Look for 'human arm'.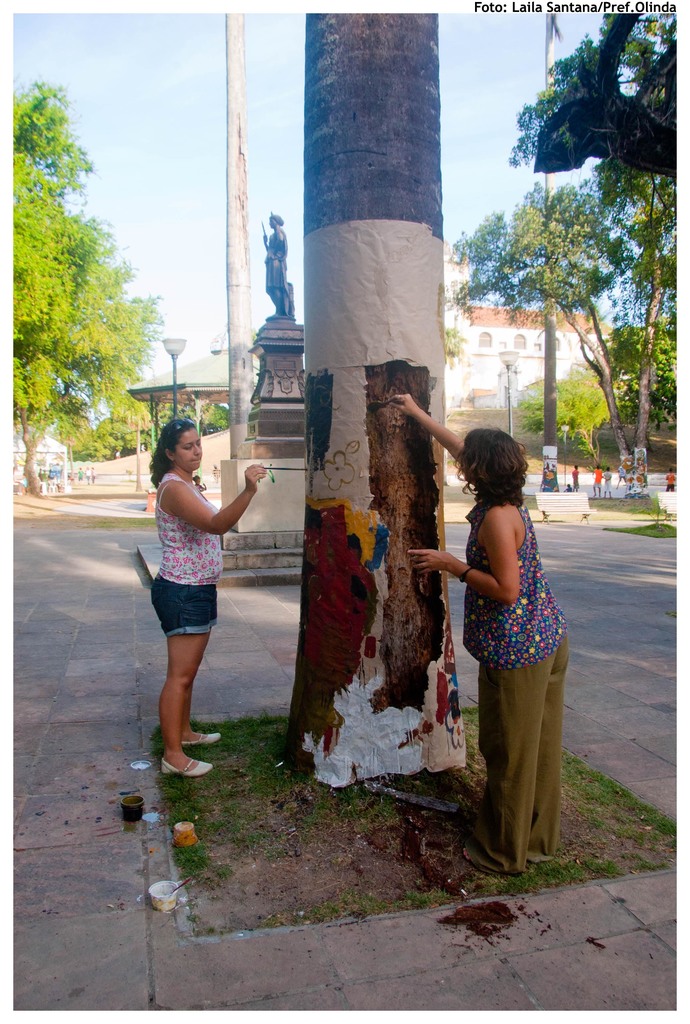
Found: <box>404,507,534,601</box>.
